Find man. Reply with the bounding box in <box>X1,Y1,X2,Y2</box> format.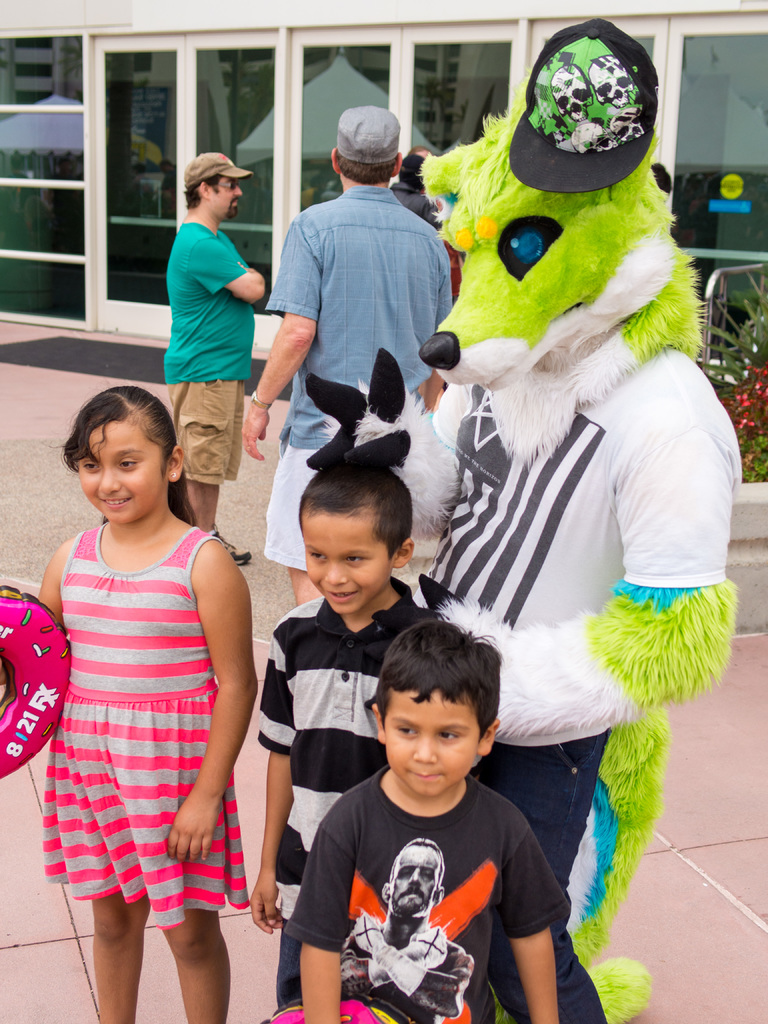
<box>163,153,264,566</box>.
